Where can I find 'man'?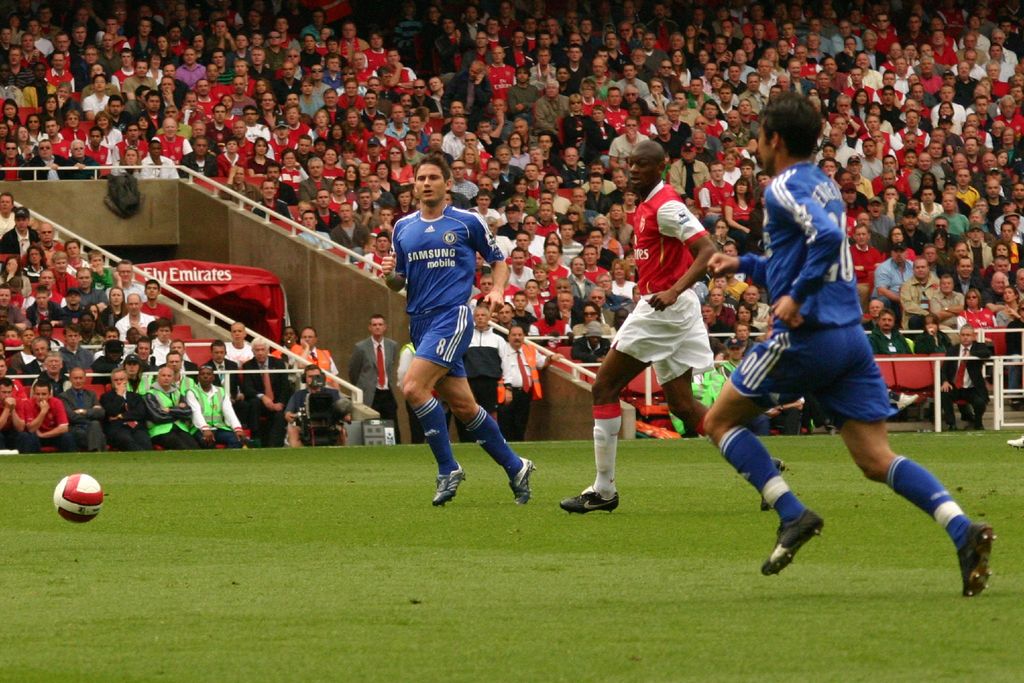
You can find it at detection(140, 136, 177, 183).
